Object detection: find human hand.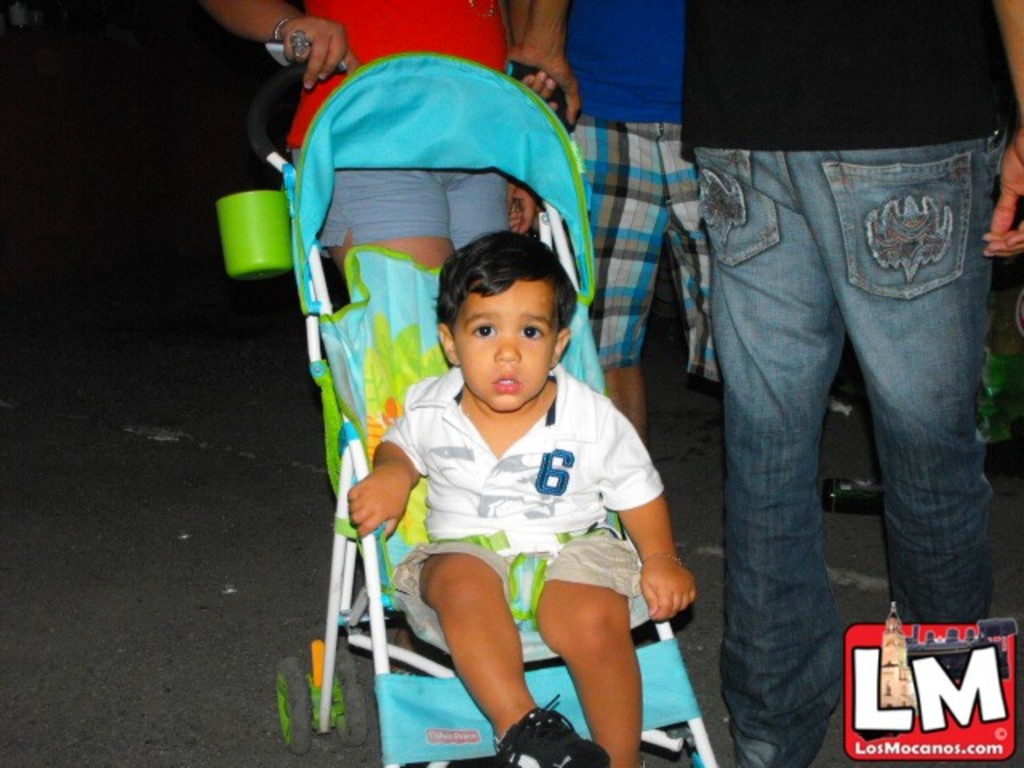
<region>344, 470, 410, 544</region>.
